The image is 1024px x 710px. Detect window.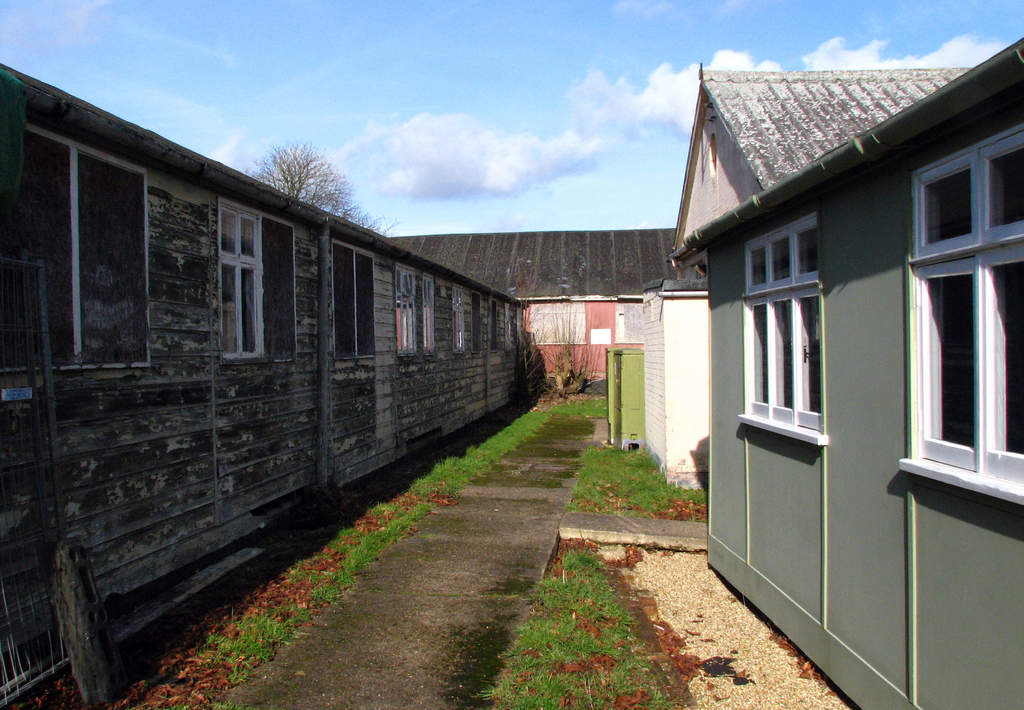
Detection: 451/287/483/357.
